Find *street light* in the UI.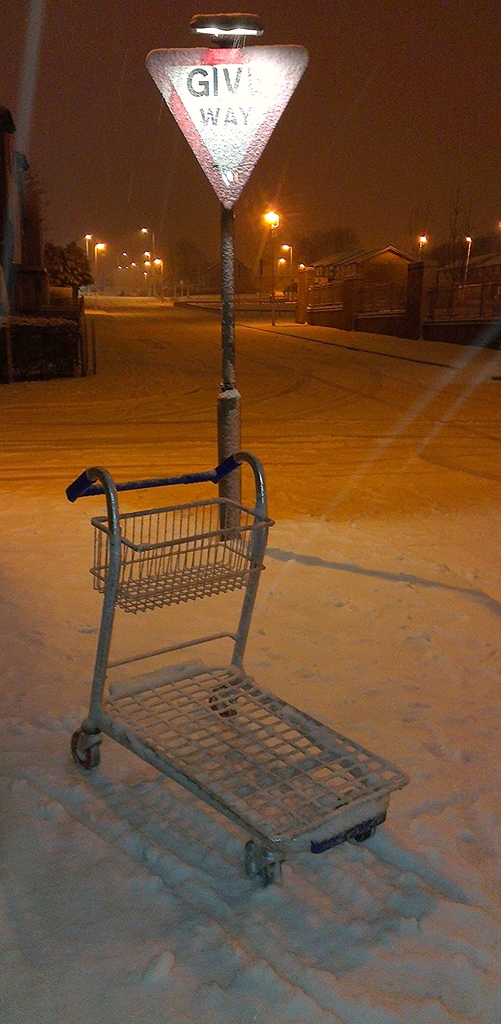
UI element at <box>261,210,282,248</box>.
